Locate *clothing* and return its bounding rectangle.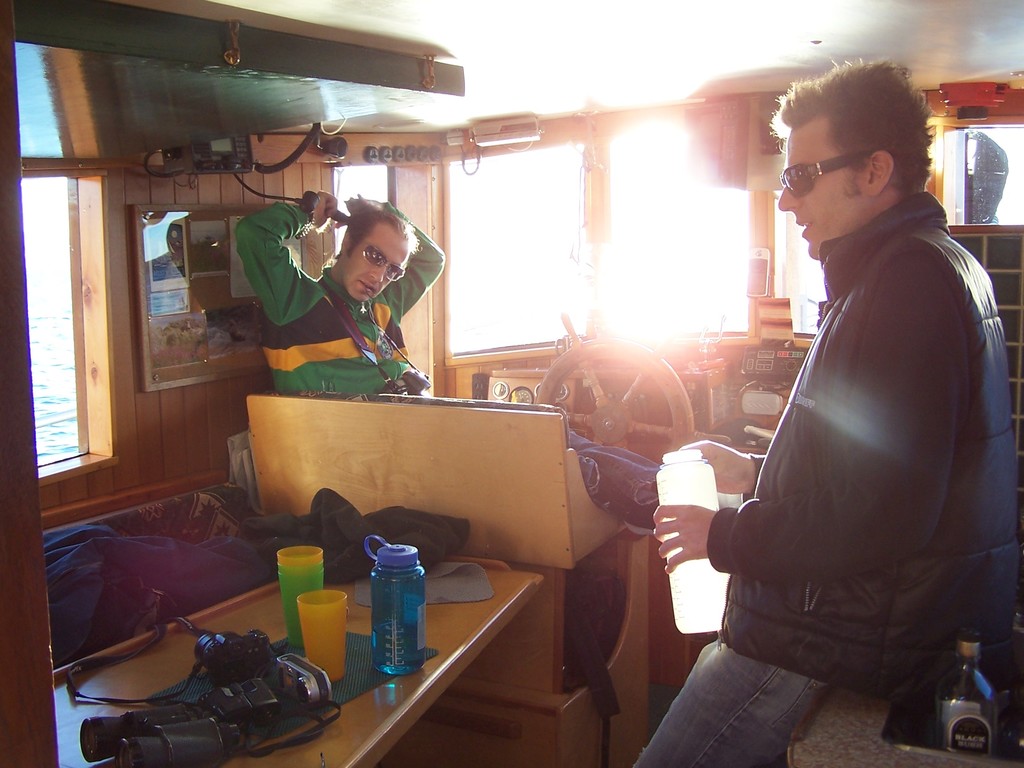
x1=248, y1=219, x2=444, y2=390.
